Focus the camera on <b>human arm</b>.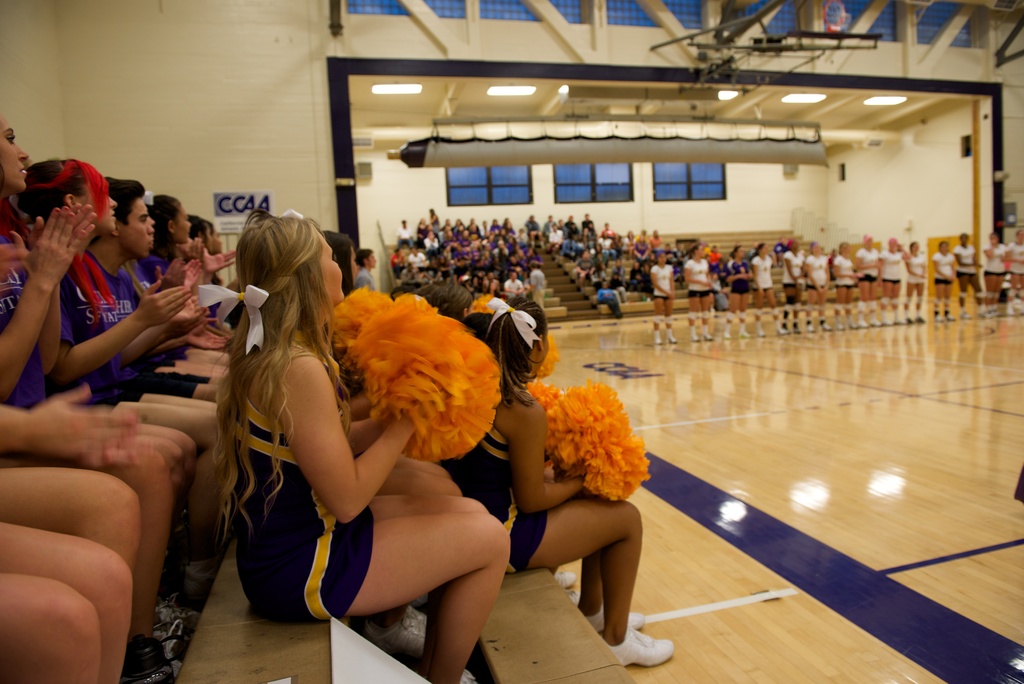
Focus region: Rect(115, 293, 207, 362).
